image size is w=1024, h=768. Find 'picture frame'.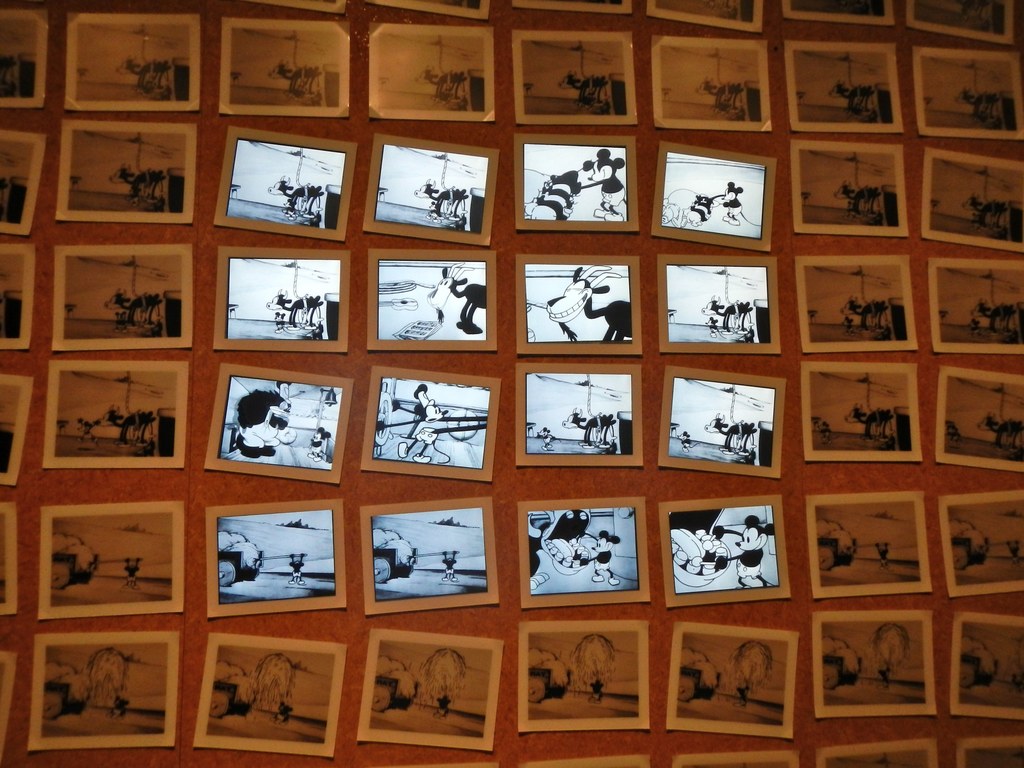
x1=662, y1=753, x2=797, y2=767.
